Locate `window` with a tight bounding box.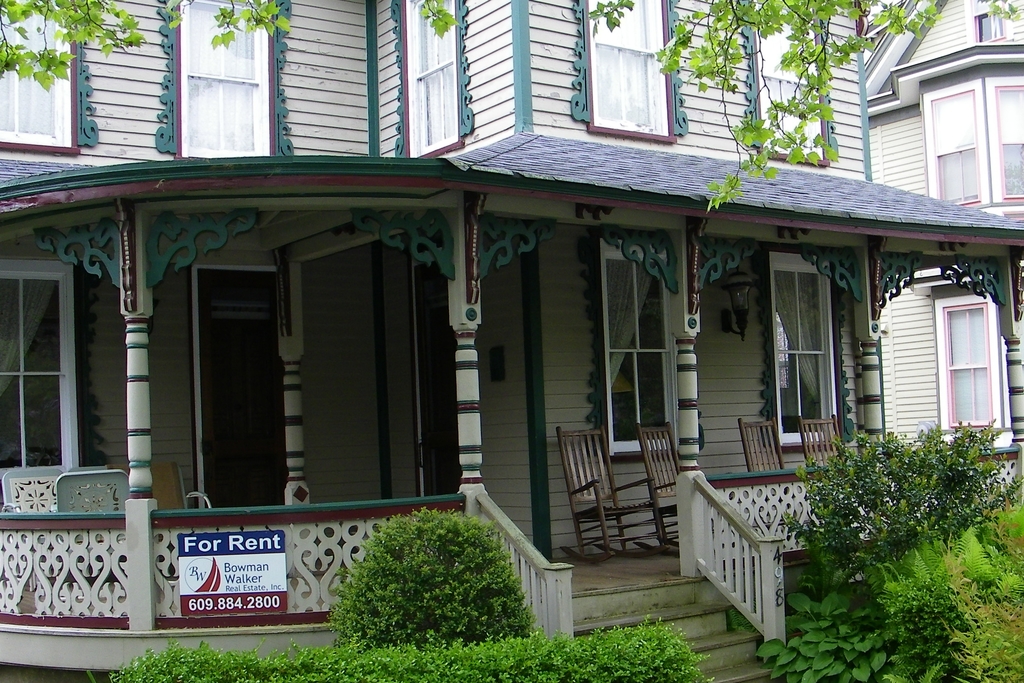
607 229 673 459.
